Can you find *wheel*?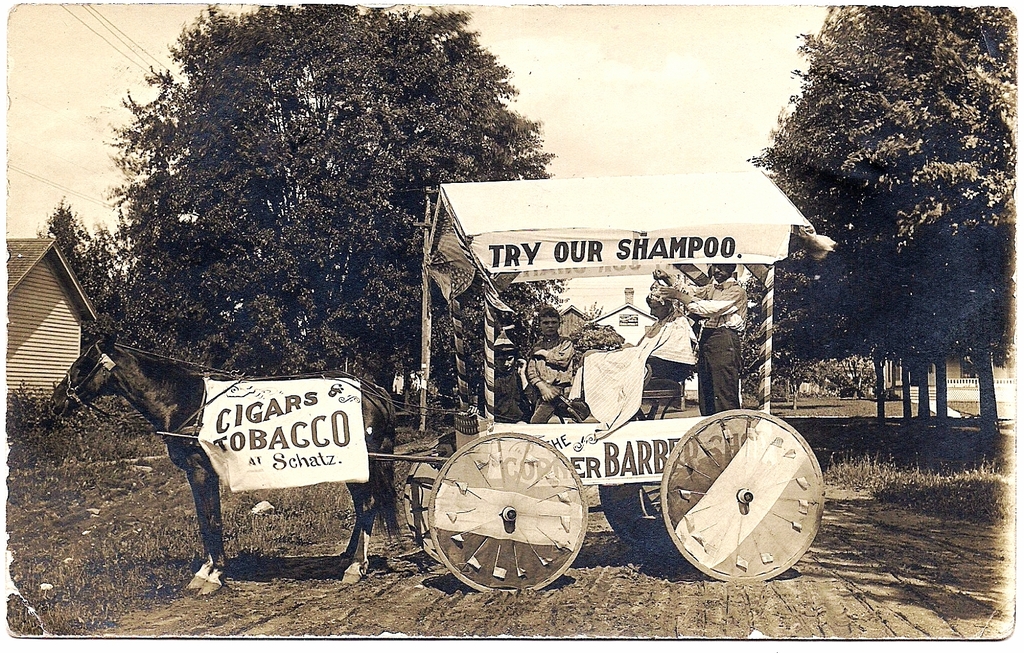
Yes, bounding box: 597 483 681 554.
